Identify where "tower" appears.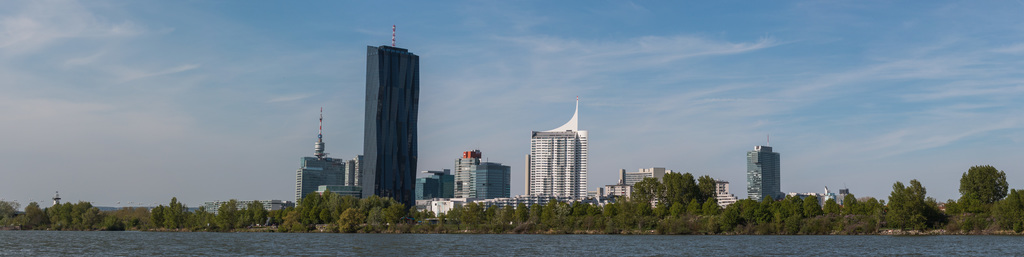
Appears at 749, 147, 779, 203.
